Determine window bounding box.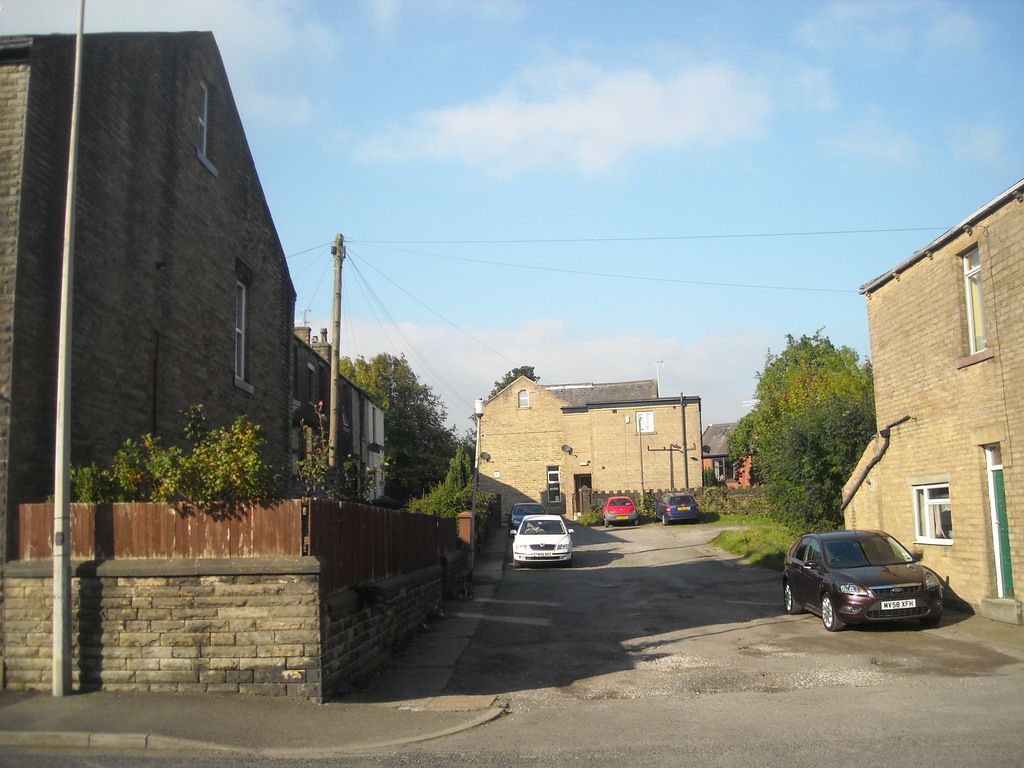
Determined: pyautogui.locateOnScreen(913, 484, 956, 547).
